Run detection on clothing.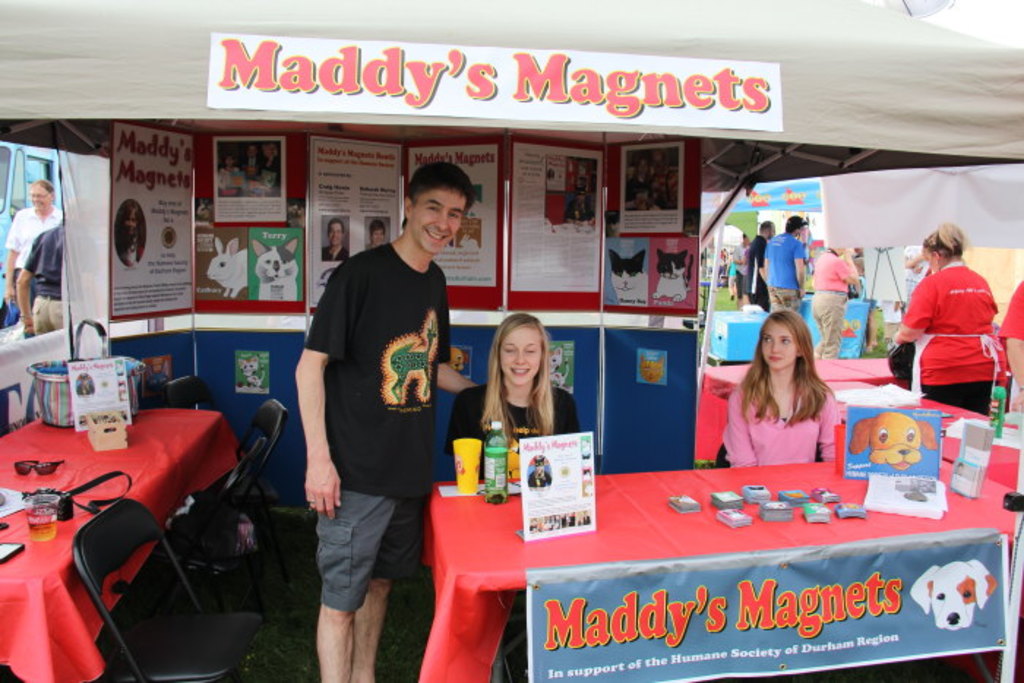
Result: select_region(301, 230, 449, 617).
